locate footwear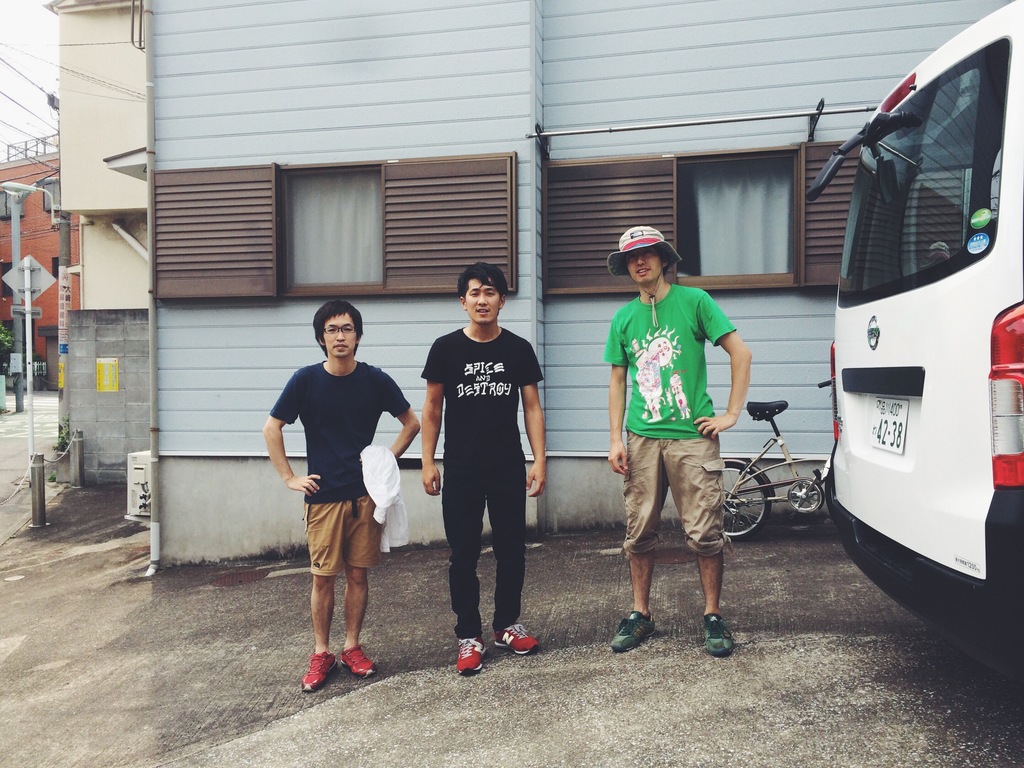
BBox(290, 641, 373, 698)
